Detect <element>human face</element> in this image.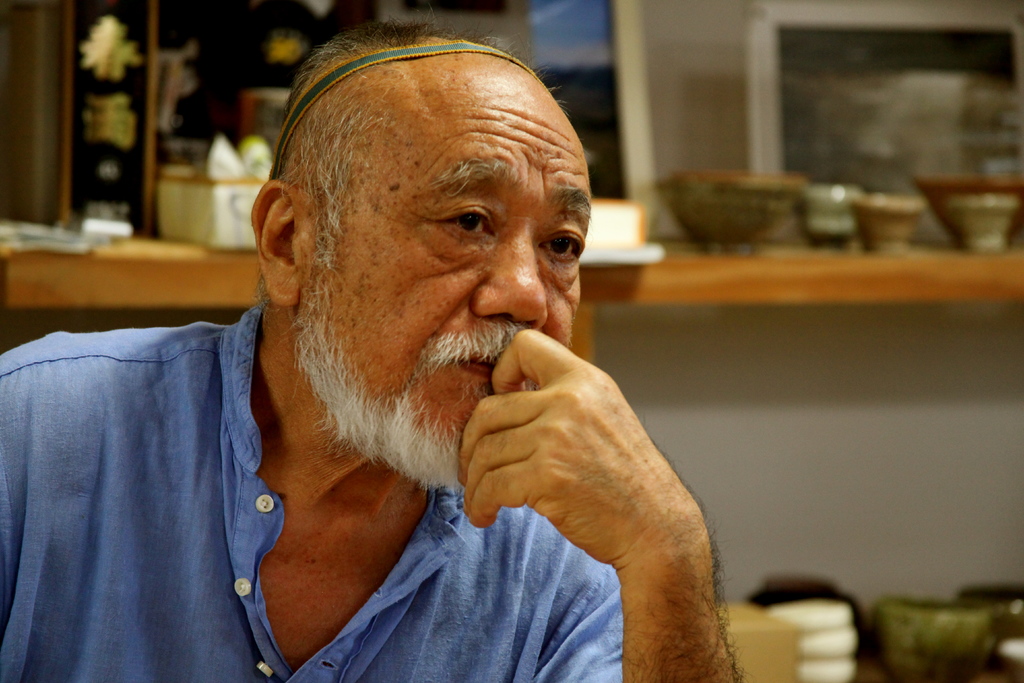
Detection: pyautogui.locateOnScreen(299, 89, 594, 450).
